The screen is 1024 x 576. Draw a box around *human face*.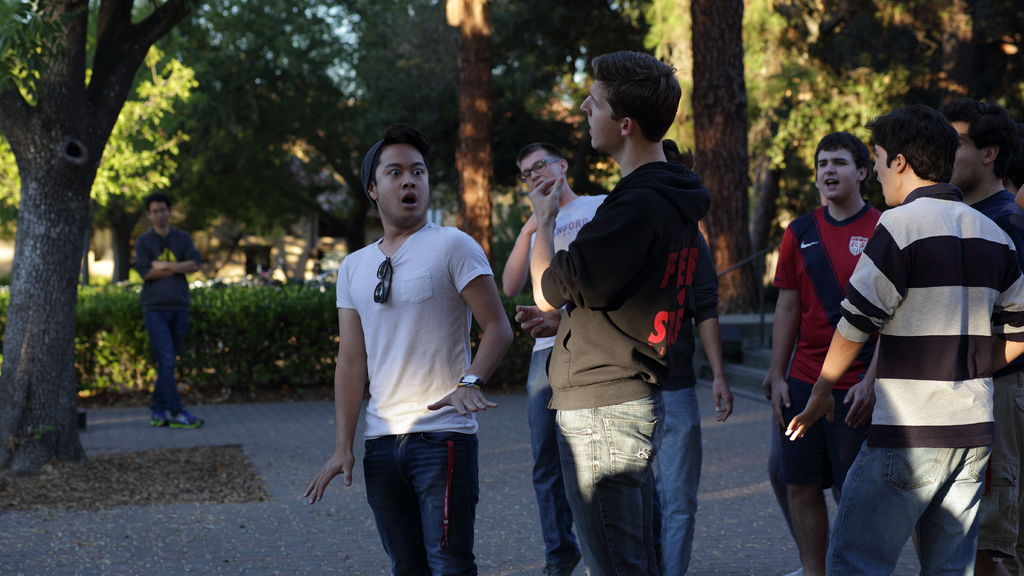
{"left": 812, "top": 156, "right": 858, "bottom": 207}.
